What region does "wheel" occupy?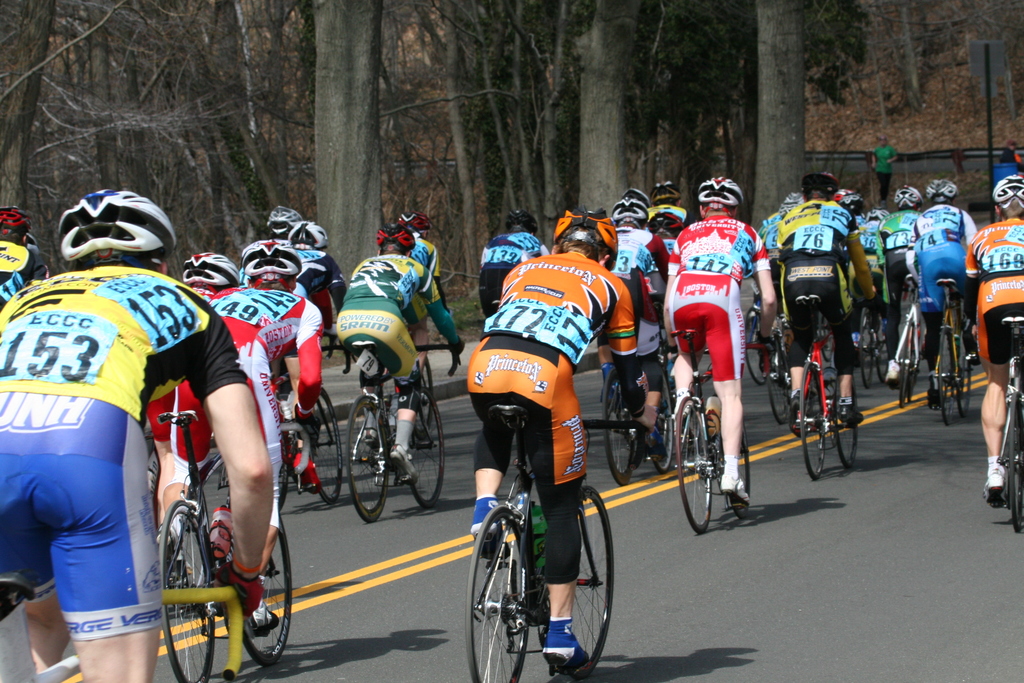
left=156, top=498, right=218, bottom=682.
